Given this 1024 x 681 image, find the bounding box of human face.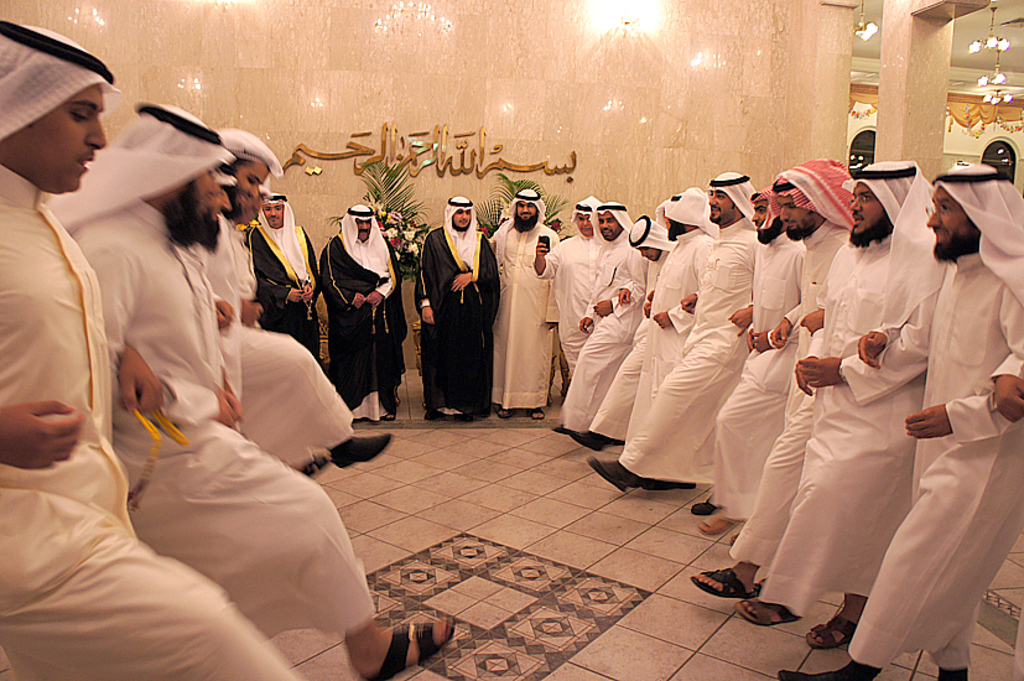
x1=847, y1=181, x2=887, y2=235.
